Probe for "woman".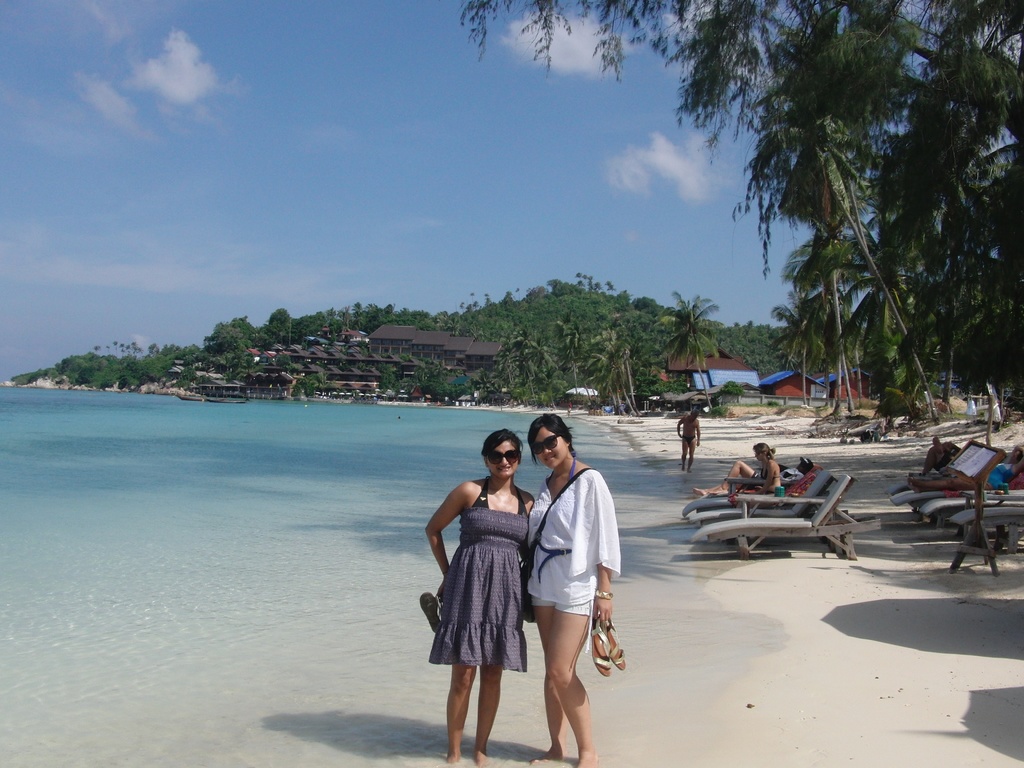
Probe result: BBox(917, 447, 1023, 491).
